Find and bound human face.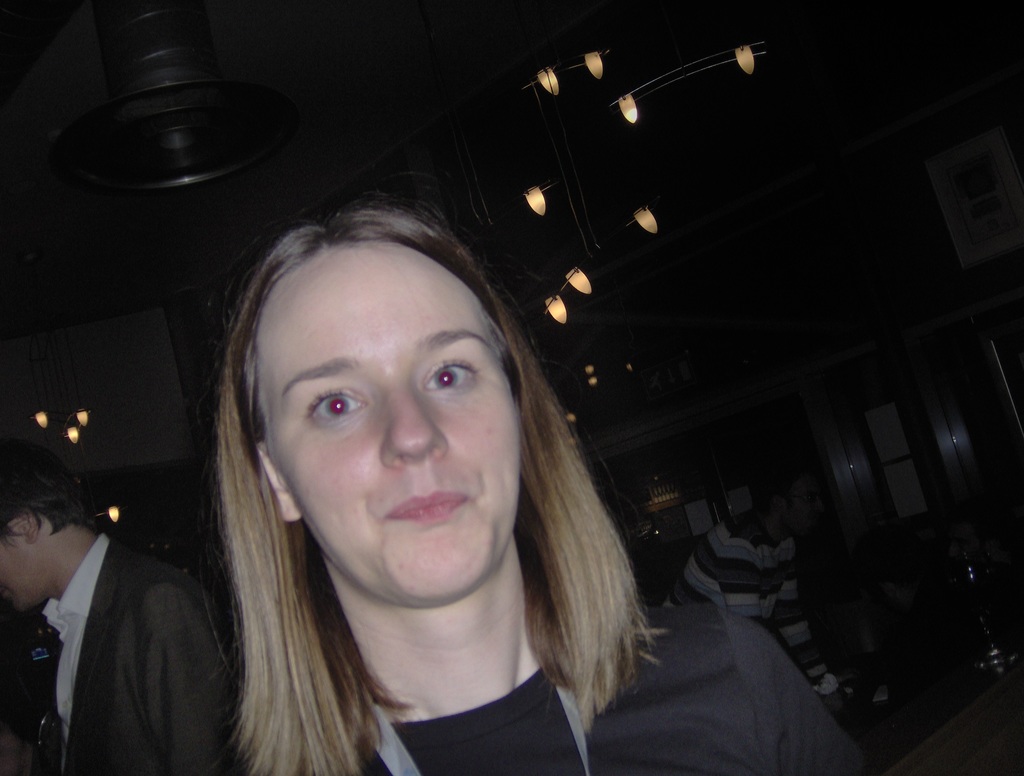
Bound: <box>788,470,823,534</box>.
